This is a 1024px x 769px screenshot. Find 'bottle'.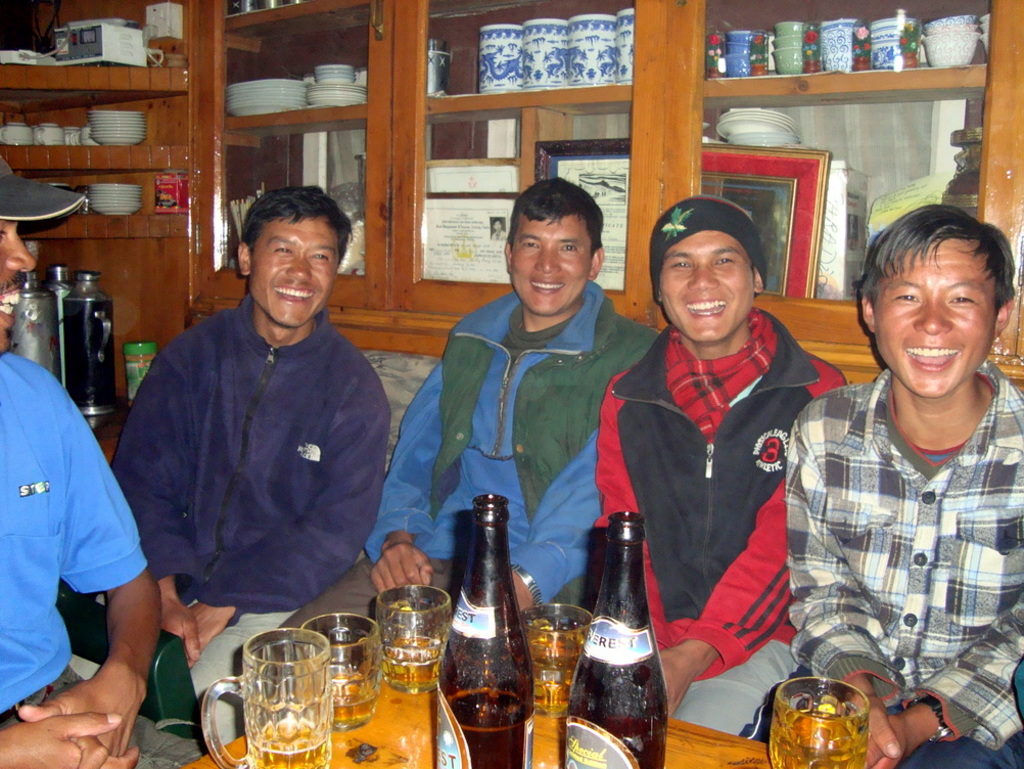
Bounding box: l=434, t=495, r=534, b=768.
